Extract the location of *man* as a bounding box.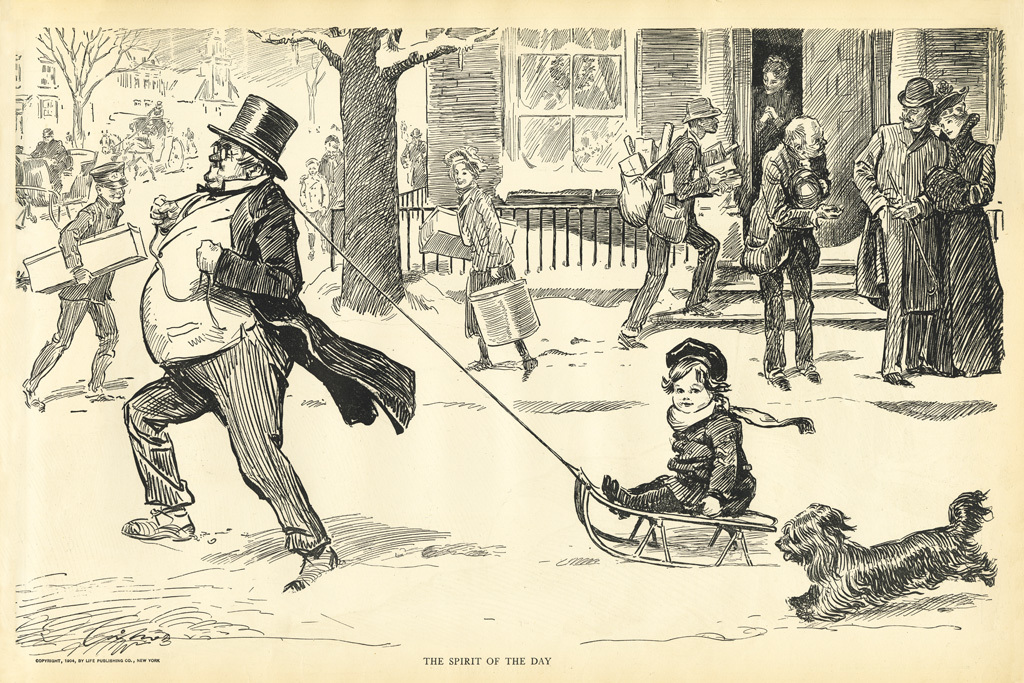
[x1=618, y1=97, x2=734, y2=351].
